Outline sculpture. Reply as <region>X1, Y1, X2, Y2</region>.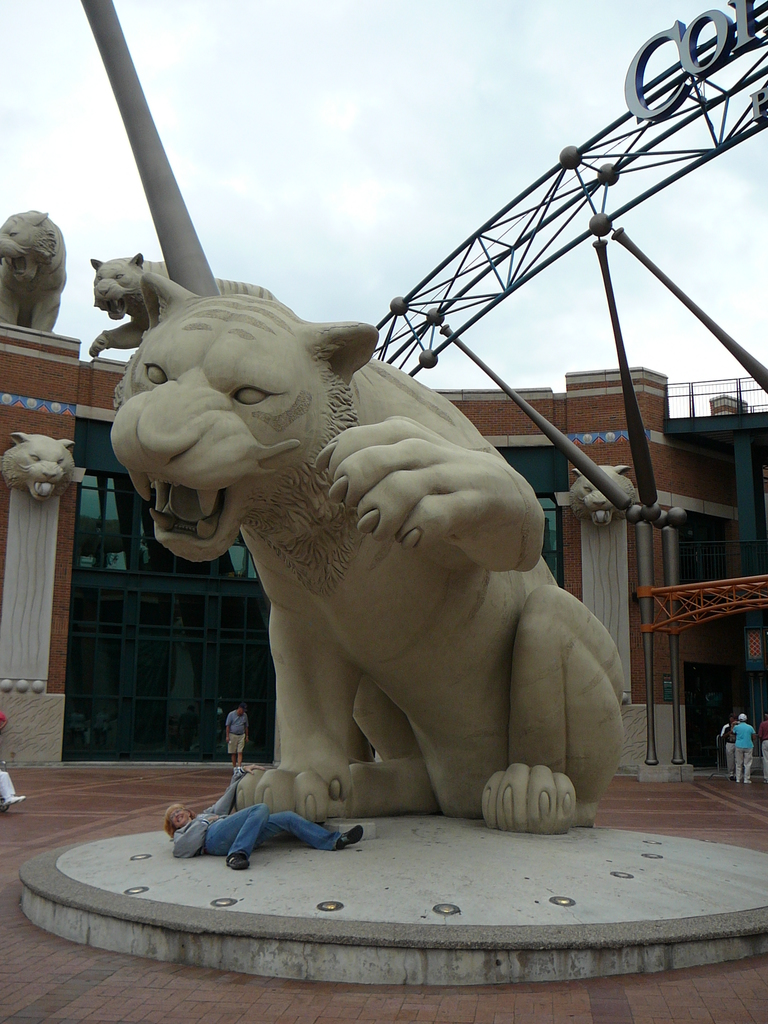
<region>570, 464, 648, 532</region>.
